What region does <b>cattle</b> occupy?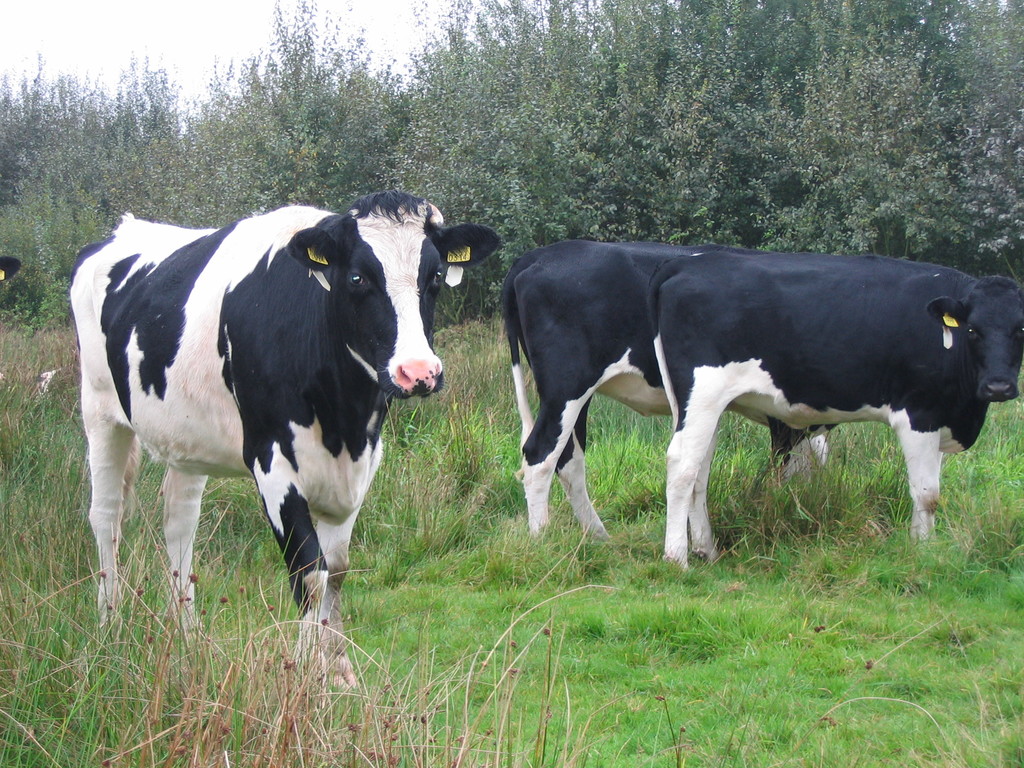
bbox=[648, 240, 1023, 573].
